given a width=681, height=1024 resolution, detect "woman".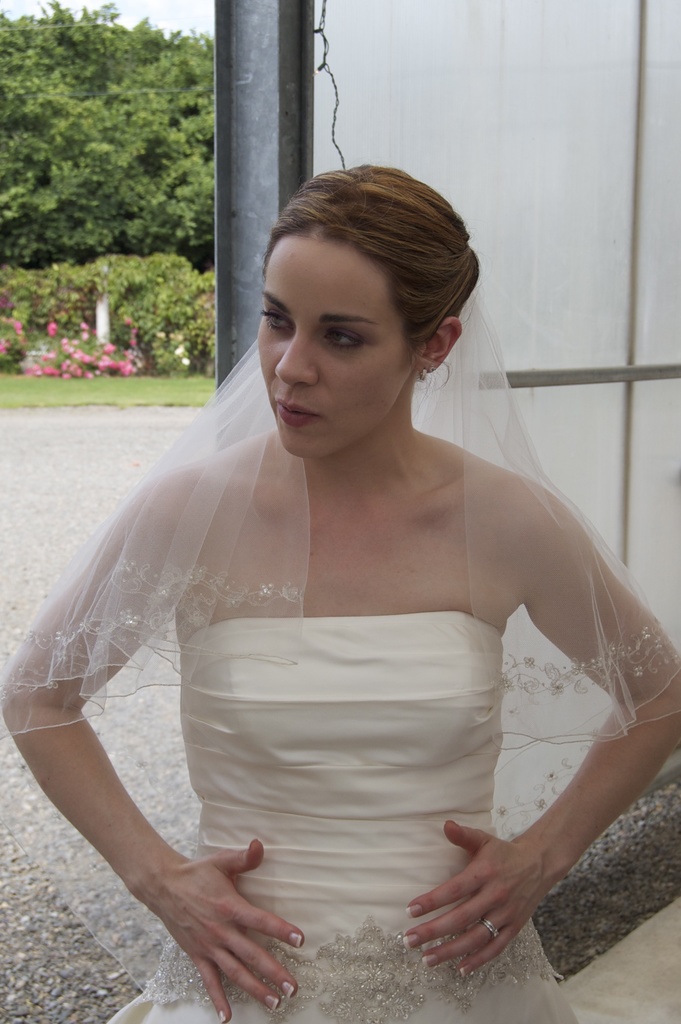
bbox(30, 204, 662, 1020).
